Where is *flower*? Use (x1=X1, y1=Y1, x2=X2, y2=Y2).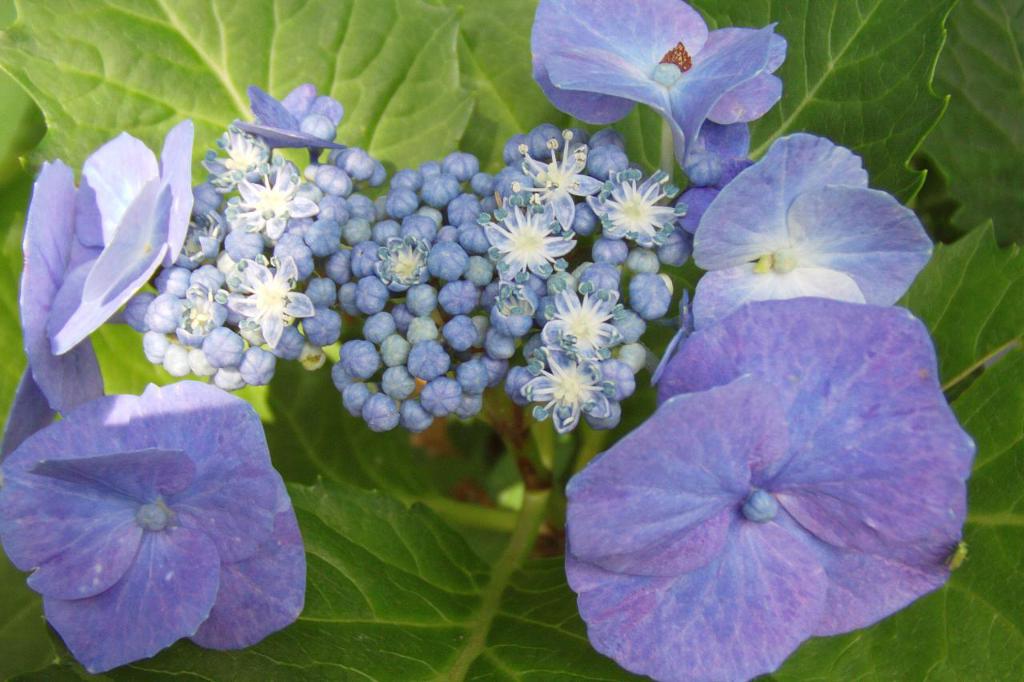
(x1=534, y1=0, x2=797, y2=170).
